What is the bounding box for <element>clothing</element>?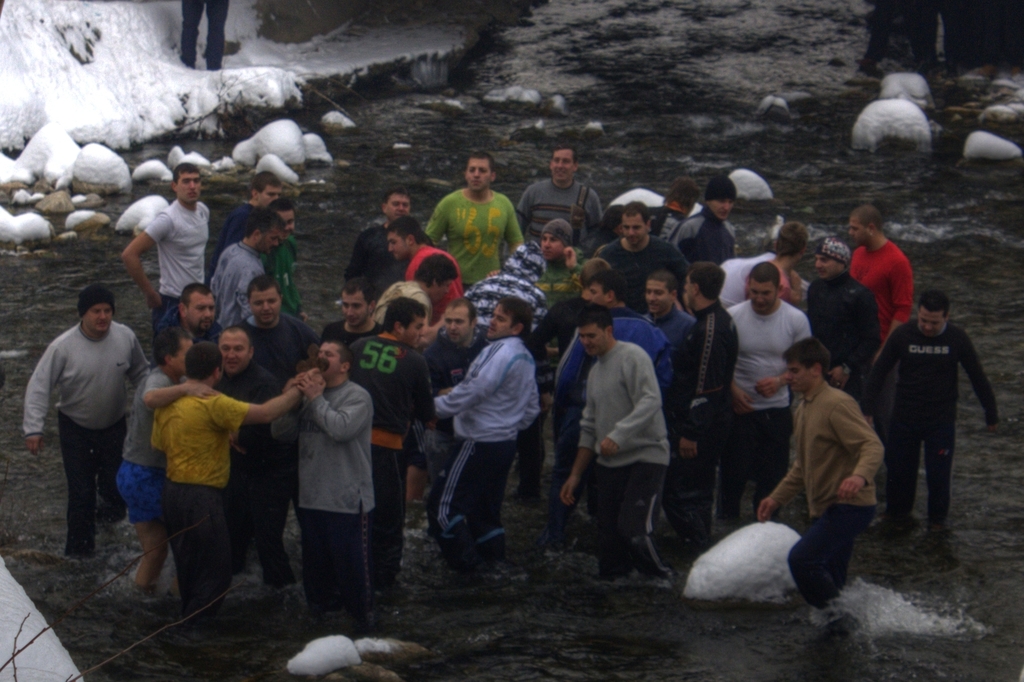
(left=152, top=375, right=267, bottom=607).
